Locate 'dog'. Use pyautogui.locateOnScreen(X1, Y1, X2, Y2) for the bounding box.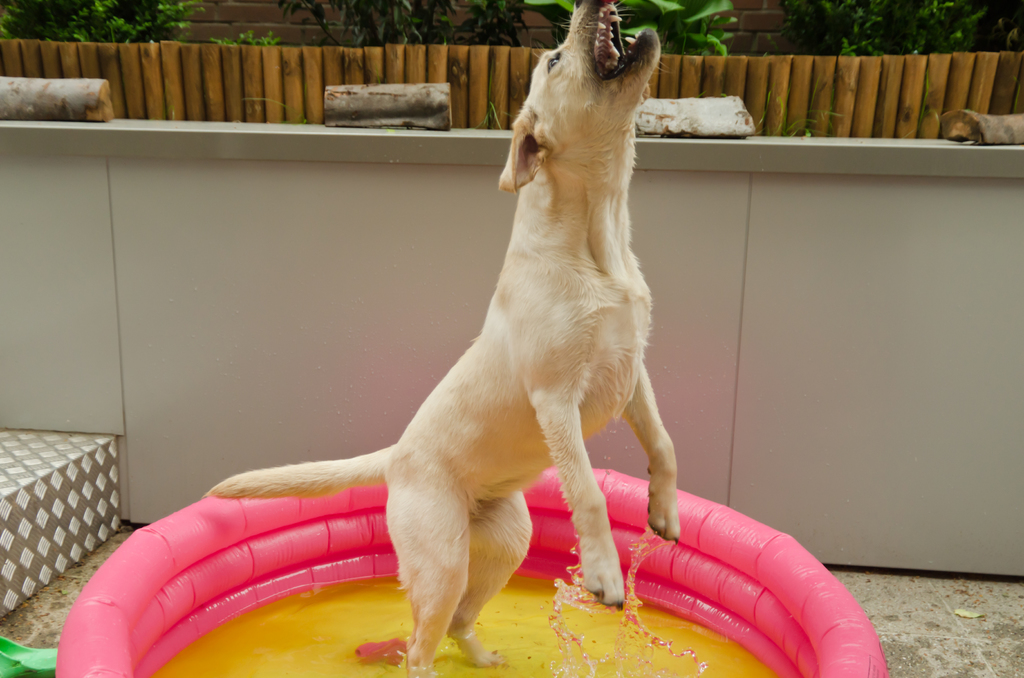
pyautogui.locateOnScreen(206, 0, 682, 670).
